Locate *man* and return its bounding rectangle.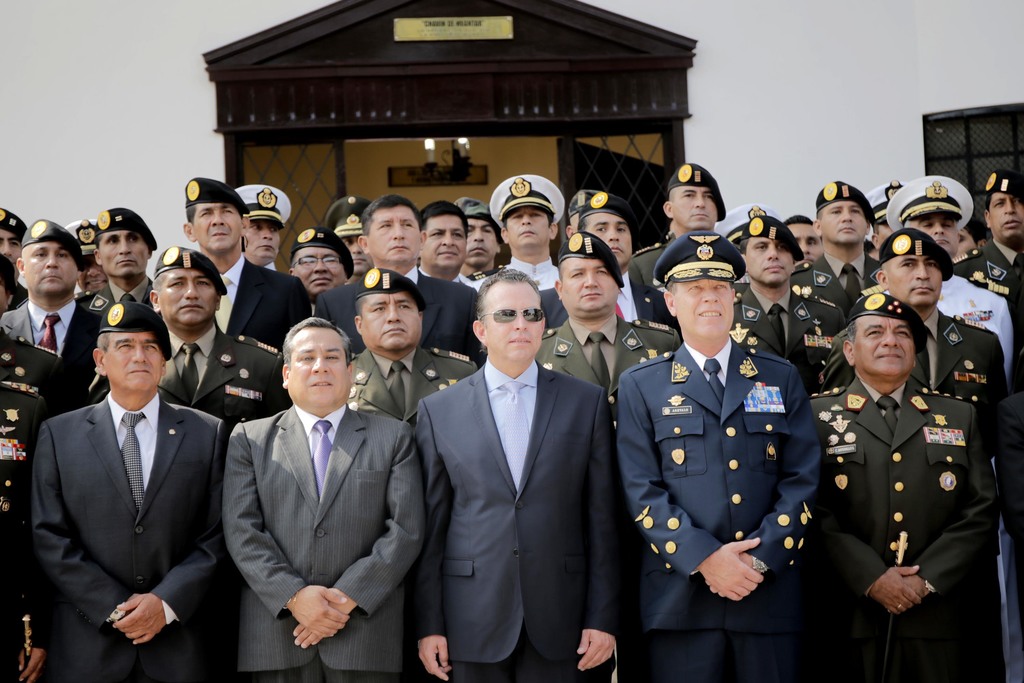
Rect(858, 222, 1014, 452).
